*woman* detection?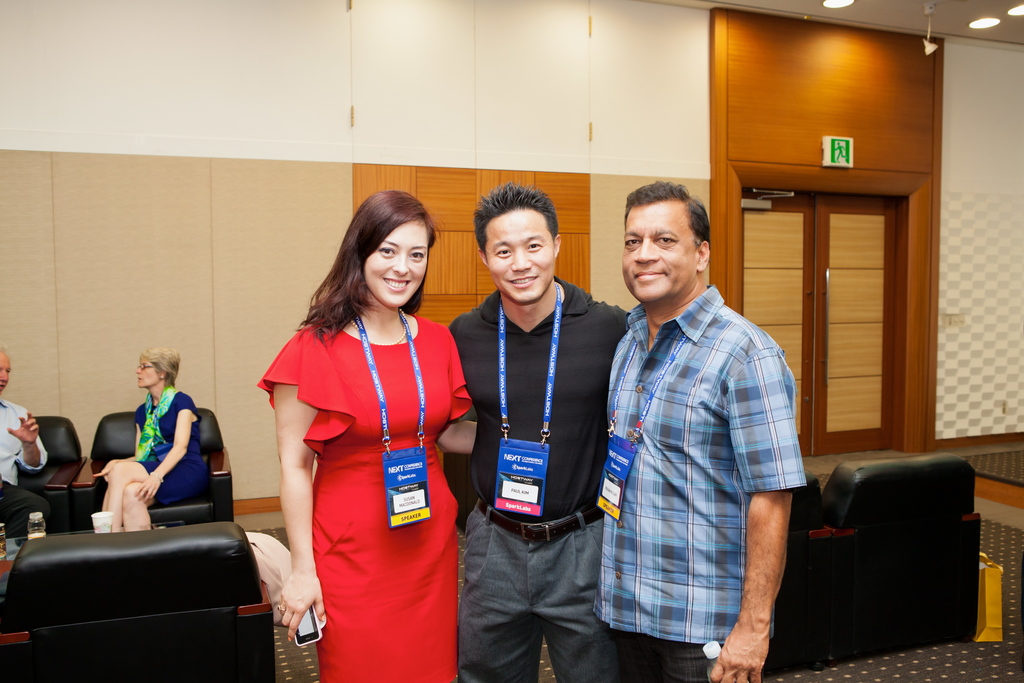
257, 200, 471, 669
